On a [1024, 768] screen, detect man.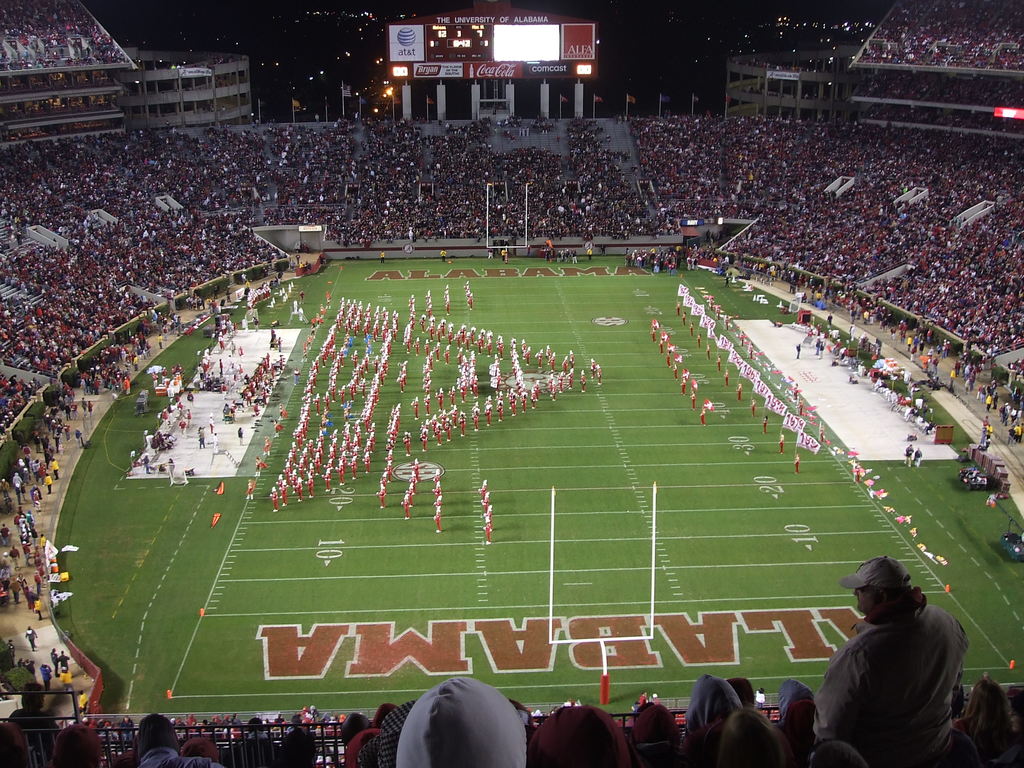
region(300, 291, 305, 304).
